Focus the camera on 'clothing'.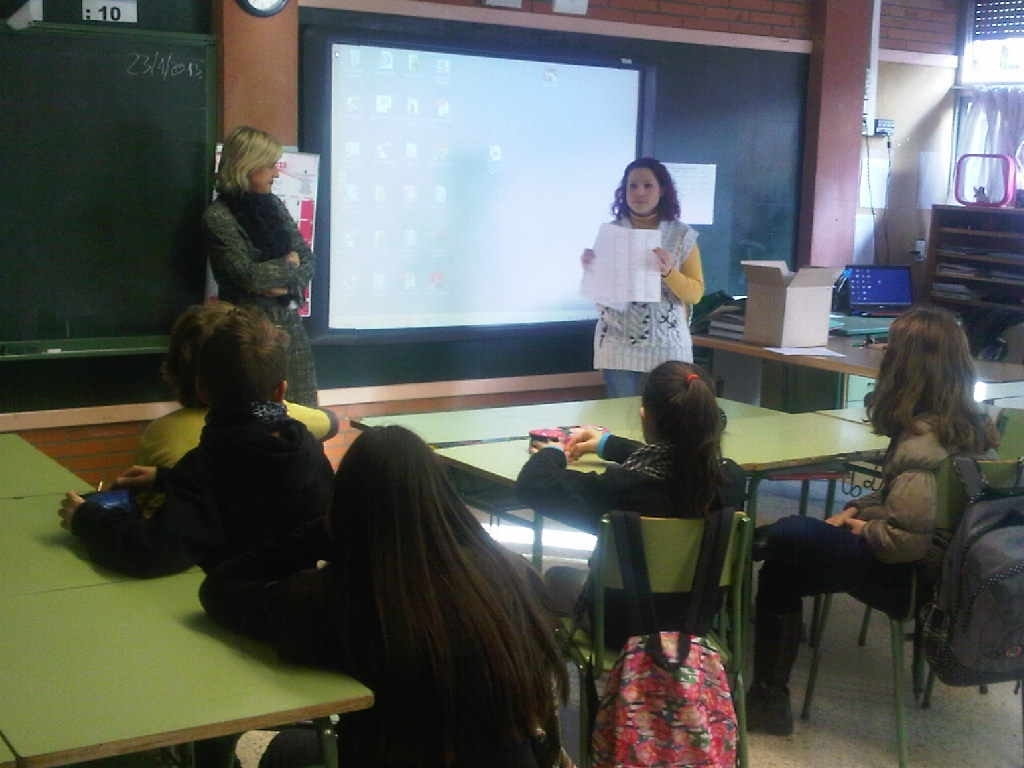
Focus region: (204,184,328,402).
